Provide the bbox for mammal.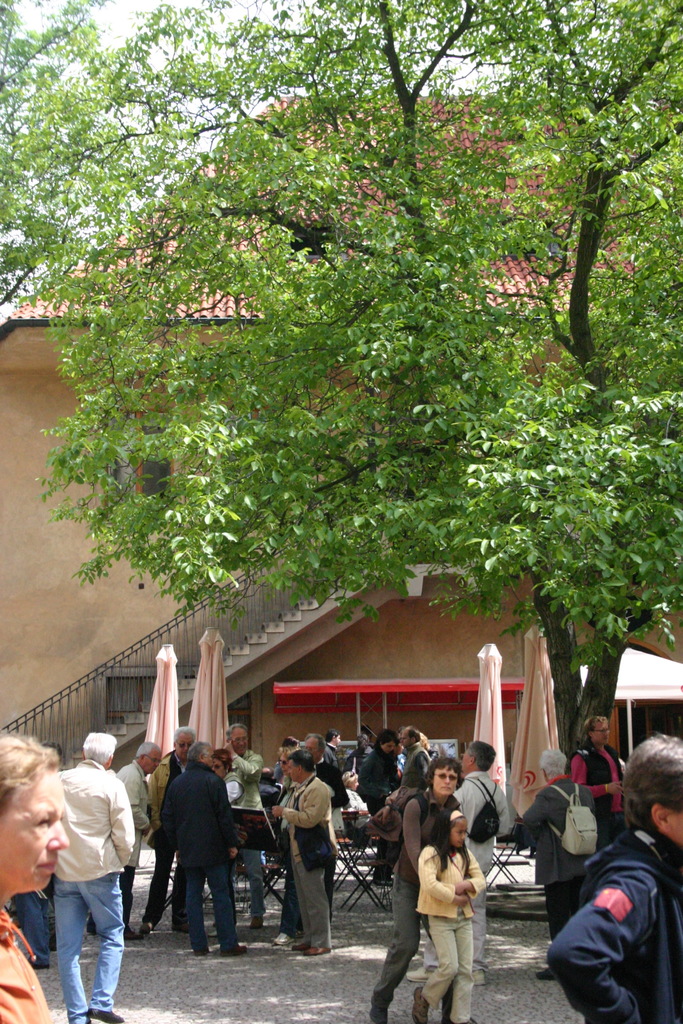
<bbox>0, 731, 70, 1023</bbox>.
